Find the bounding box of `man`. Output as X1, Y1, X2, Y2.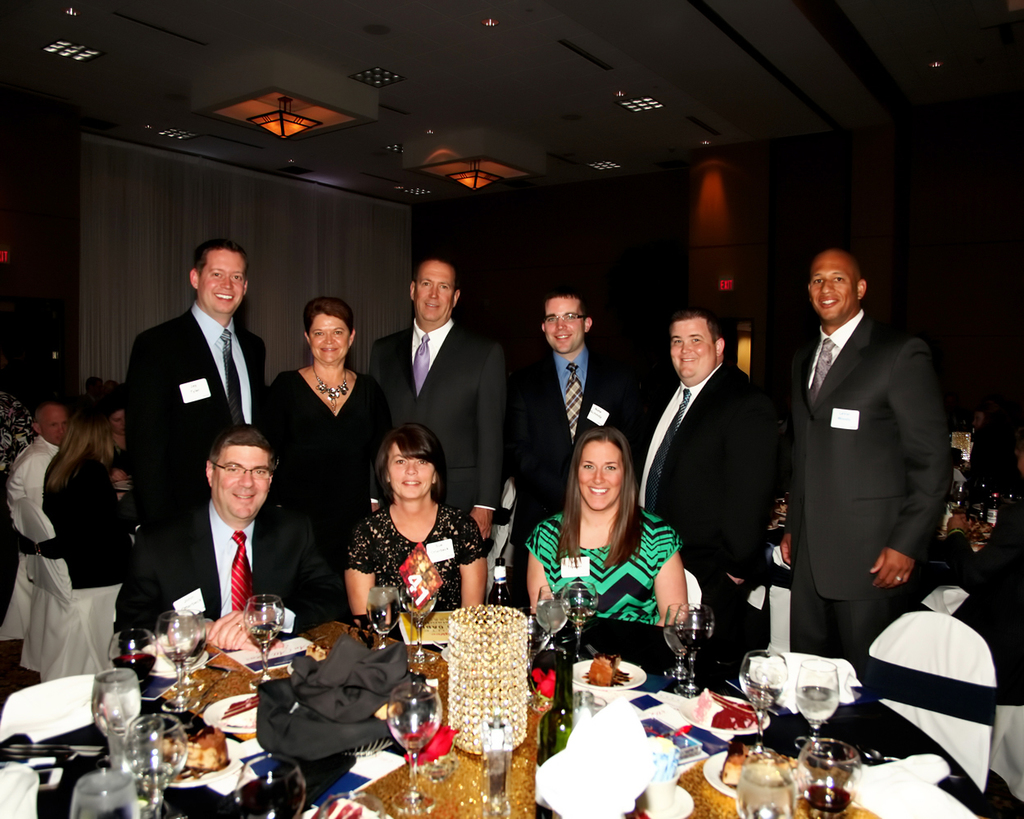
7, 403, 73, 558.
